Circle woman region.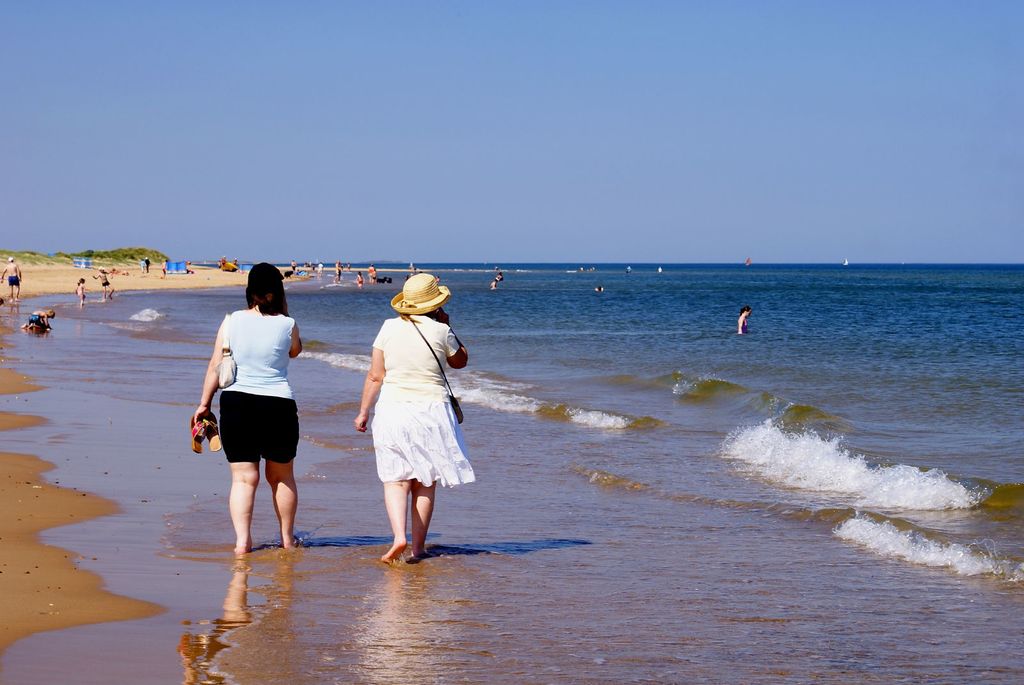
Region: [x1=737, y1=306, x2=757, y2=335].
